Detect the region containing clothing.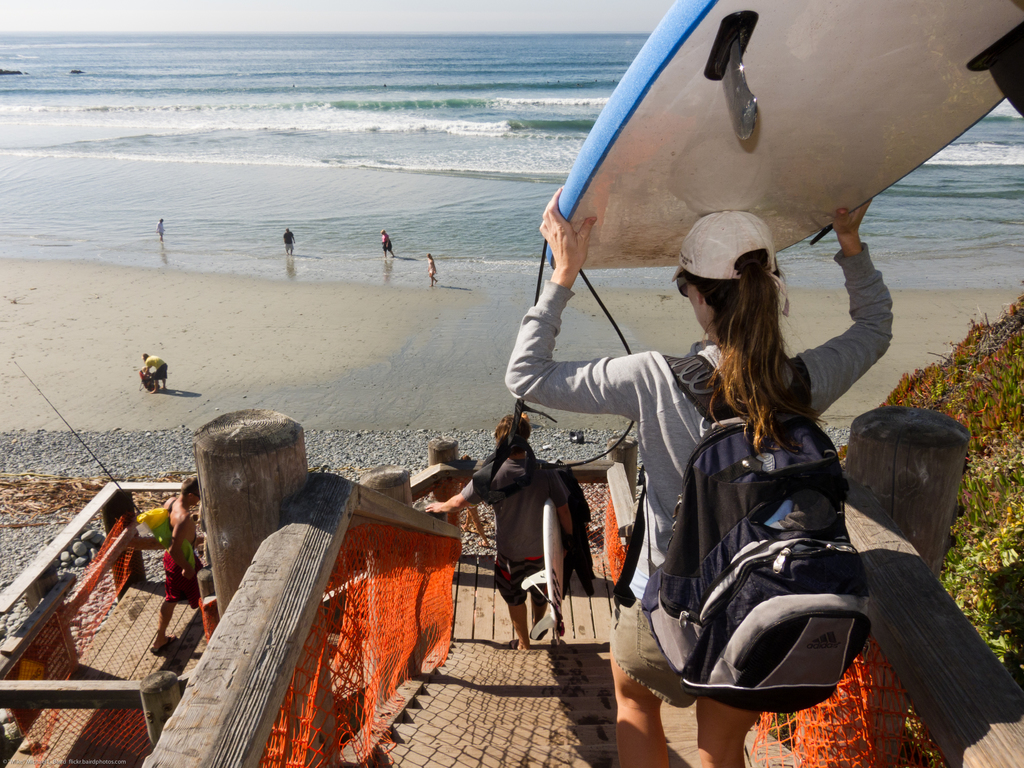
x1=381, y1=235, x2=393, y2=255.
